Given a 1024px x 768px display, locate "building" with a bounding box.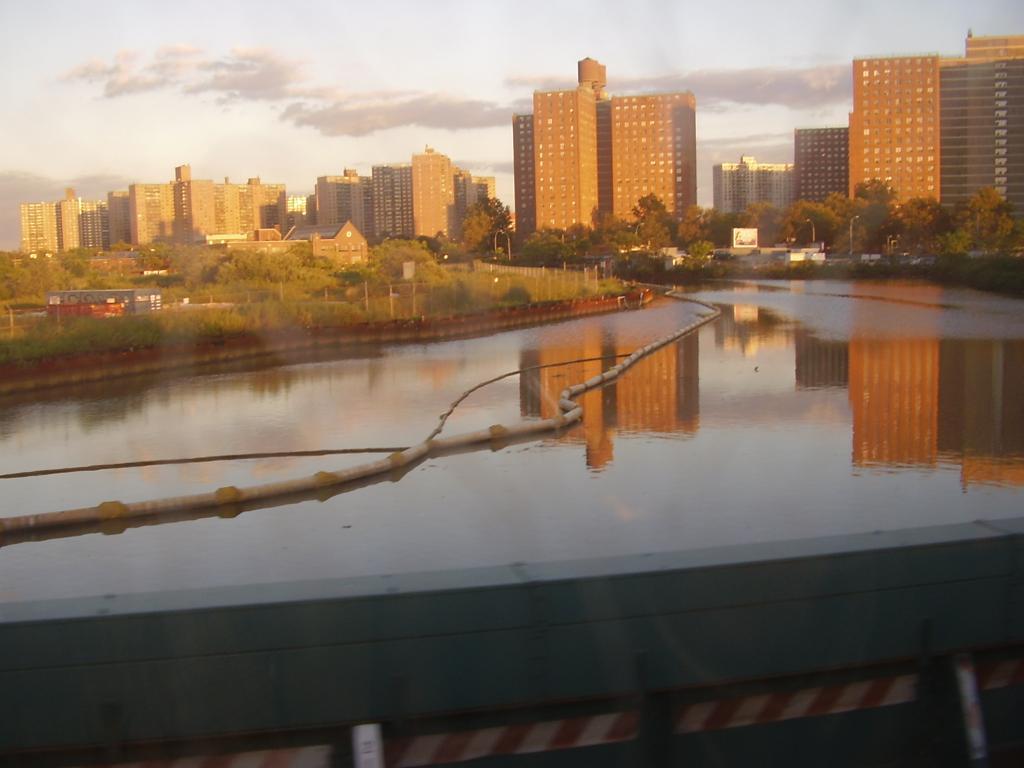
Located: rect(845, 35, 1023, 232).
